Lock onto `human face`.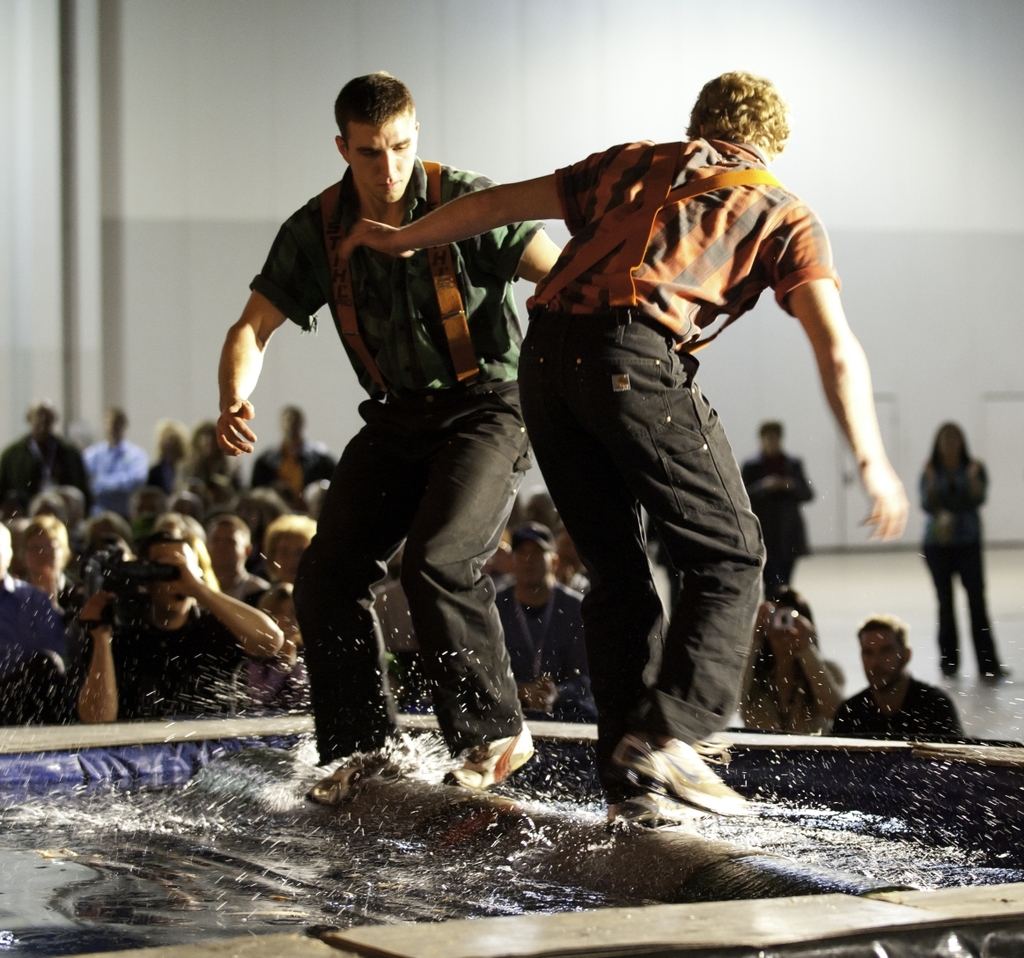
Locked: locate(201, 525, 240, 583).
